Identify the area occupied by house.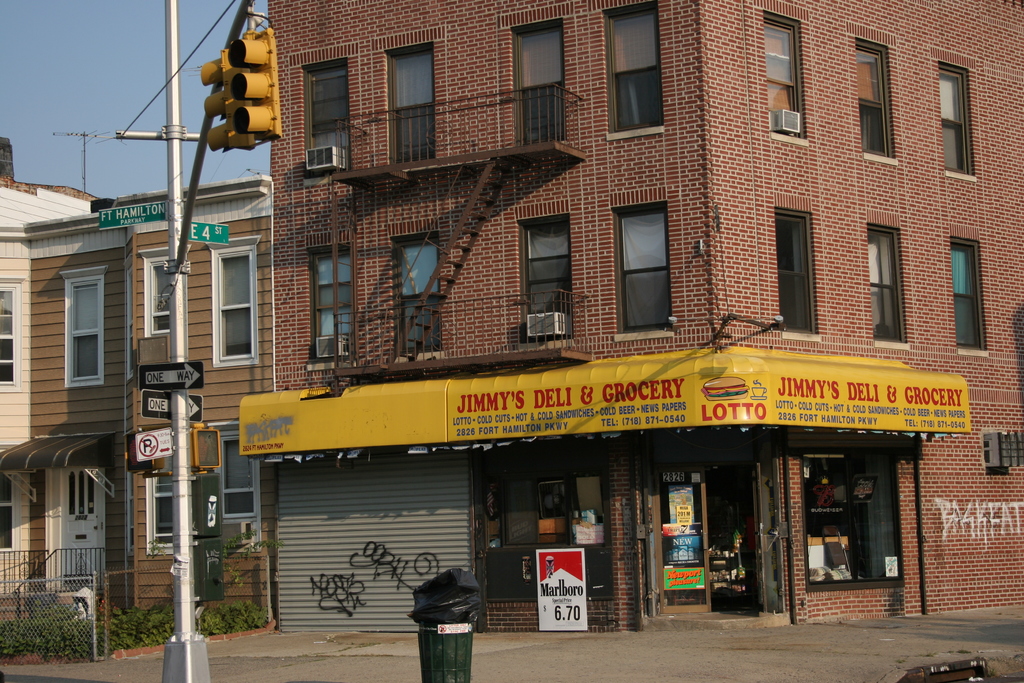
Area: (6, 236, 262, 650).
